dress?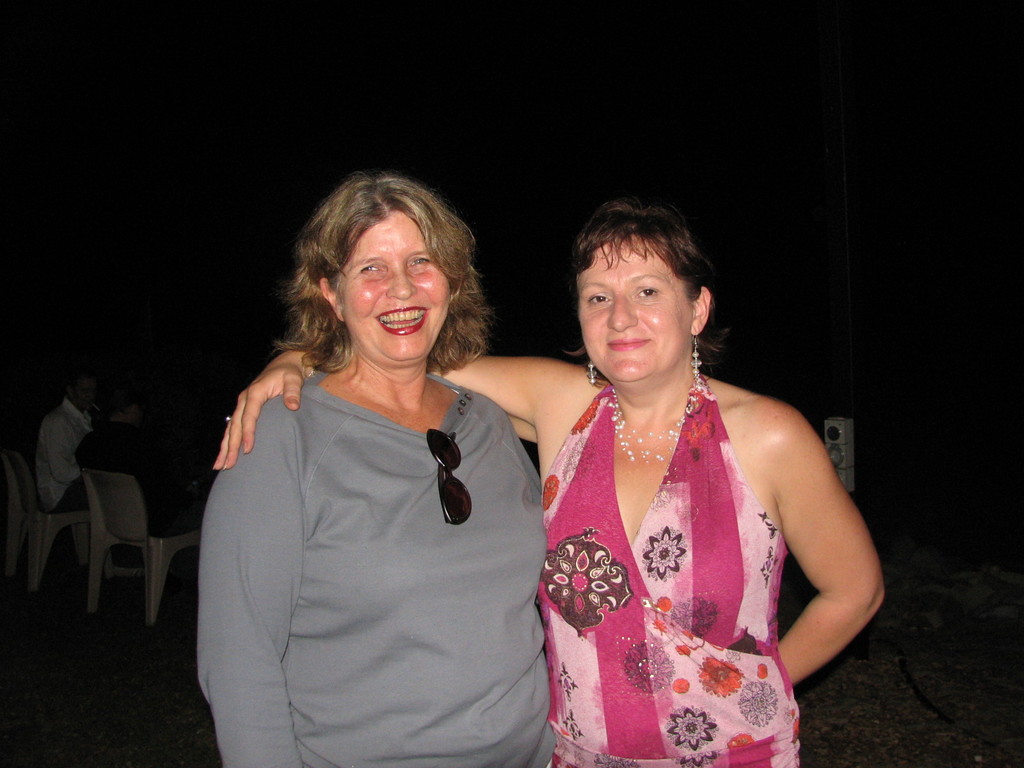
detection(534, 373, 810, 767)
